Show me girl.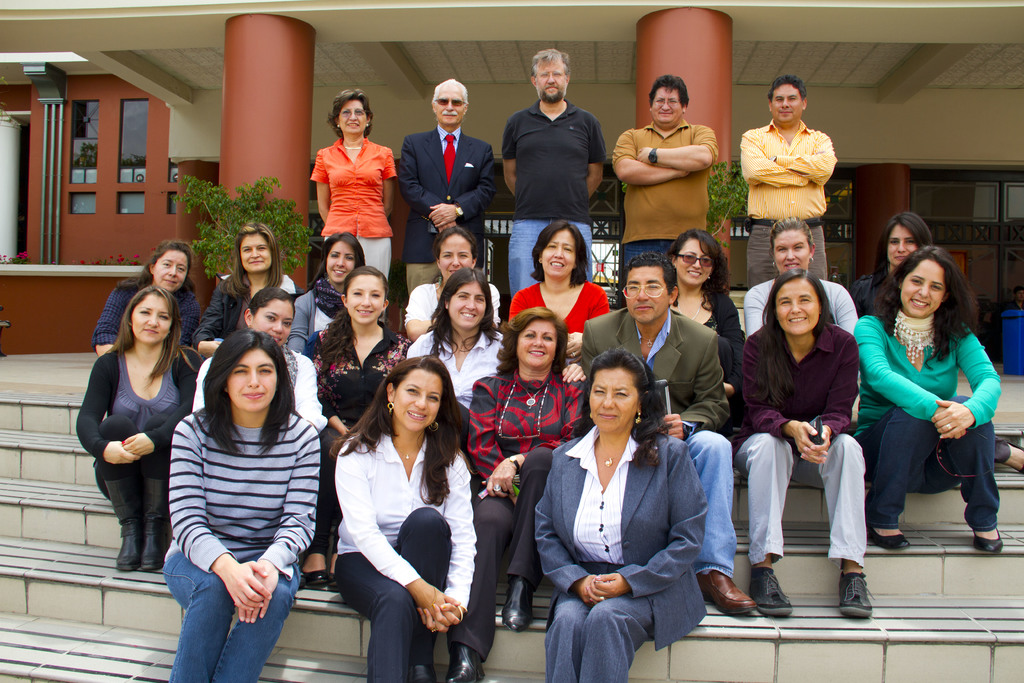
girl is here: x1=852, y1=212, x2=930, y2=320.
